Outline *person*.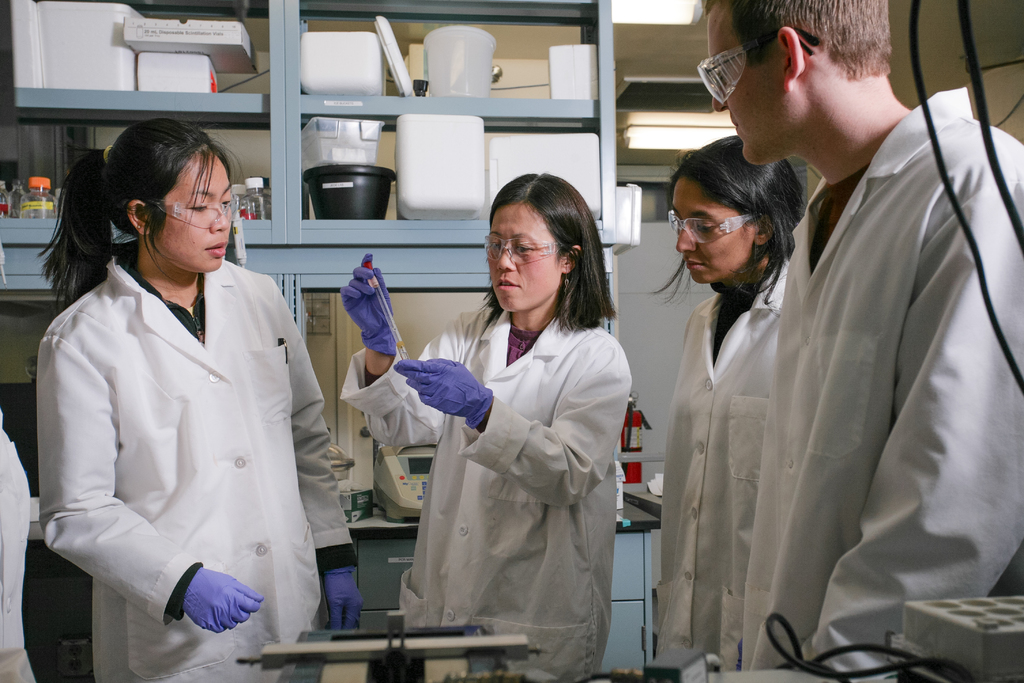
Outline: <bbox>0, 249, 41, 682</bbox>.
